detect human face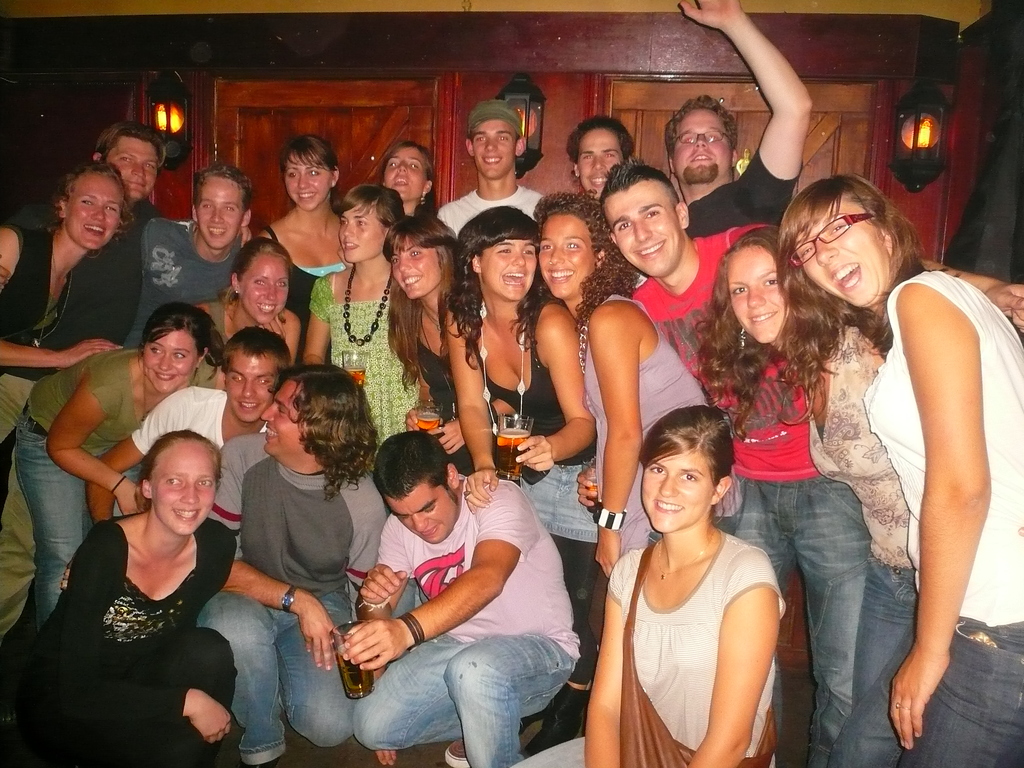
x1=385 y1=477 x2=459 y2=543
